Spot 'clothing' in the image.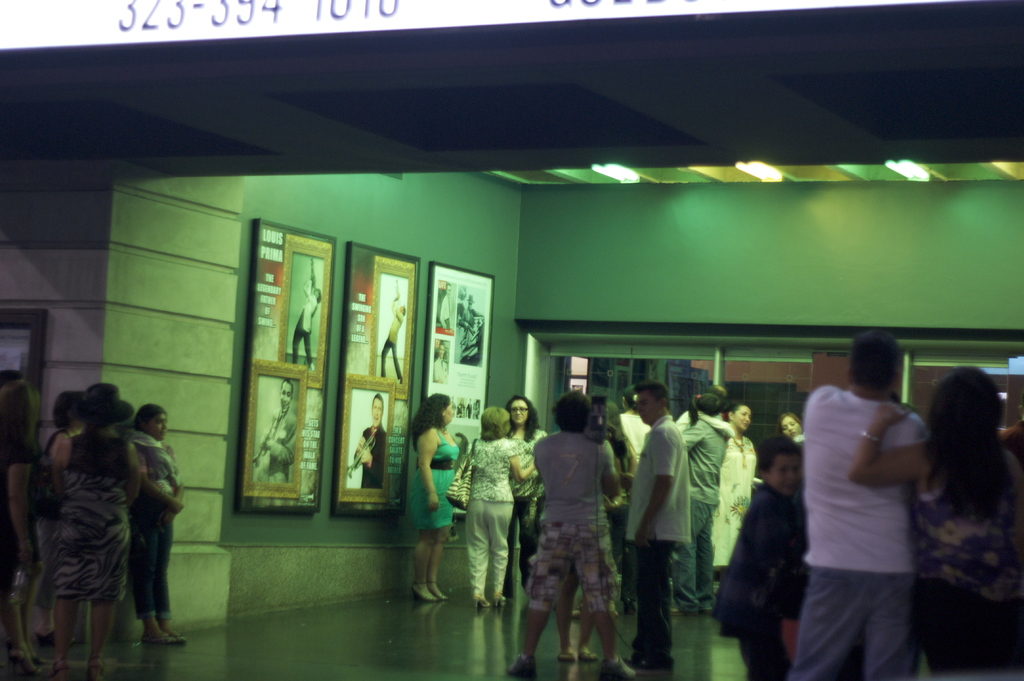
'clothing' found at {"left": 292, "top": 282, "right": 319, "bottom": 365}.
